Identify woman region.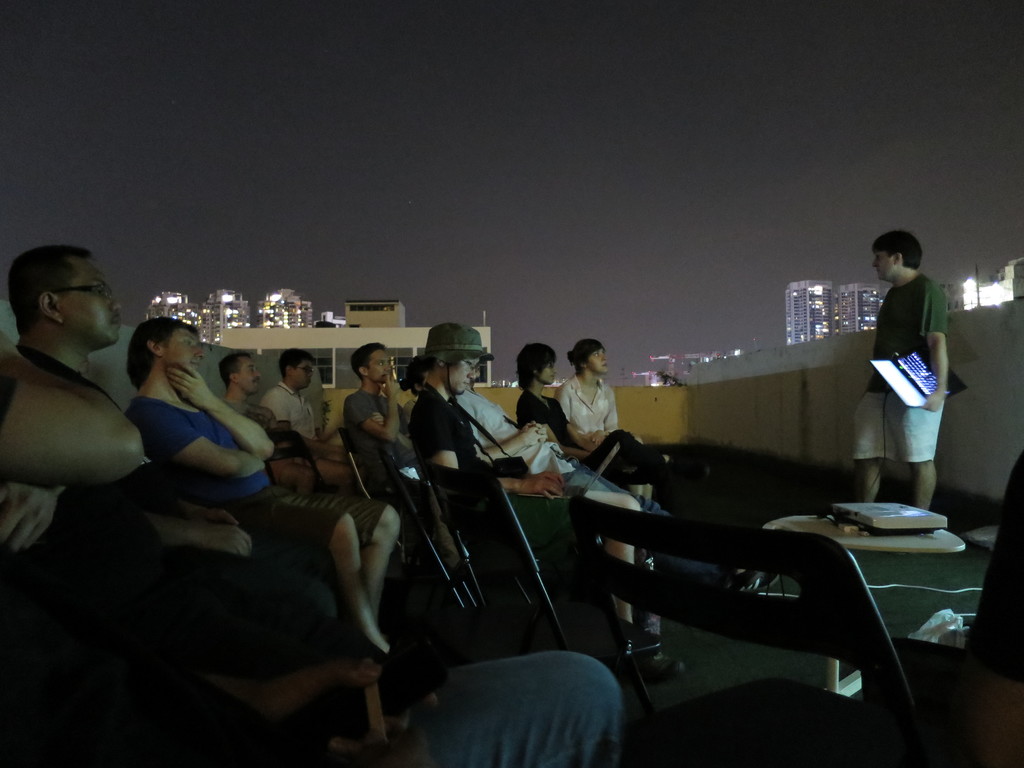
Region: select_region(552, 336, 666, 508).
